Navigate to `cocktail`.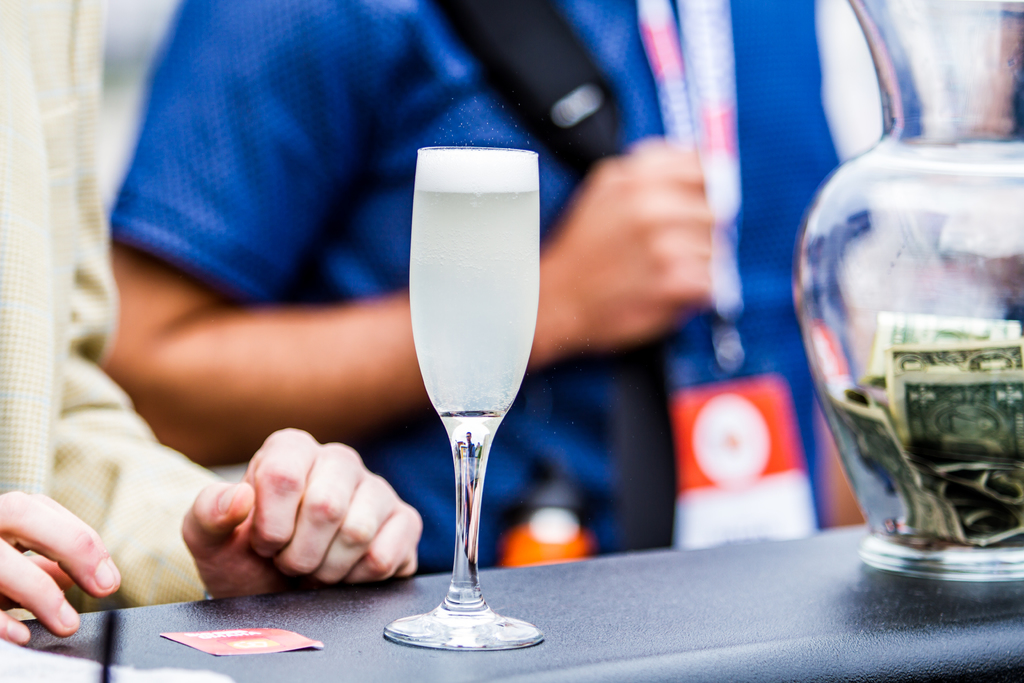
Navigation target: [389, 144, 543, 675].
